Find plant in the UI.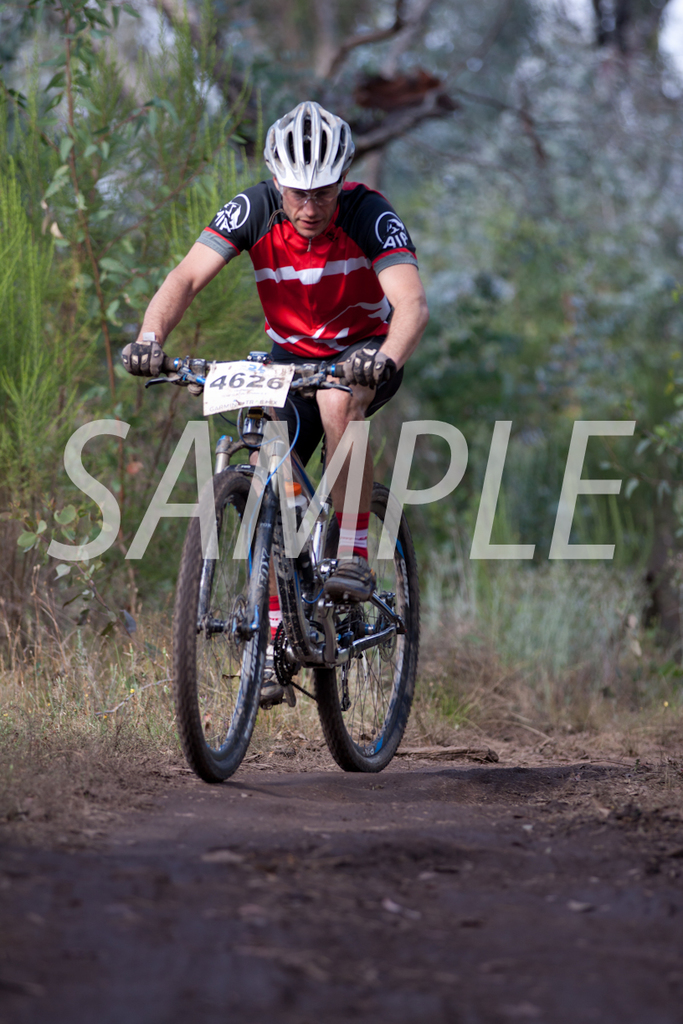
UI element at rect(393, 238, 662, 555).
